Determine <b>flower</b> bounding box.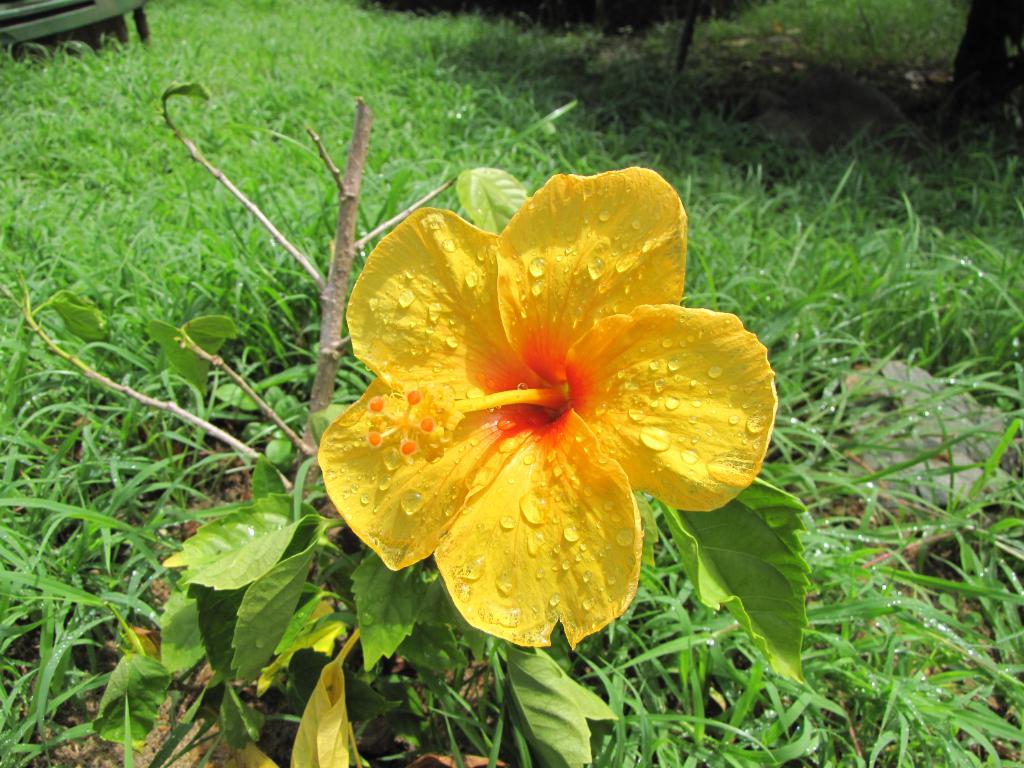
Determined: box(317, 164, 793, 648).
